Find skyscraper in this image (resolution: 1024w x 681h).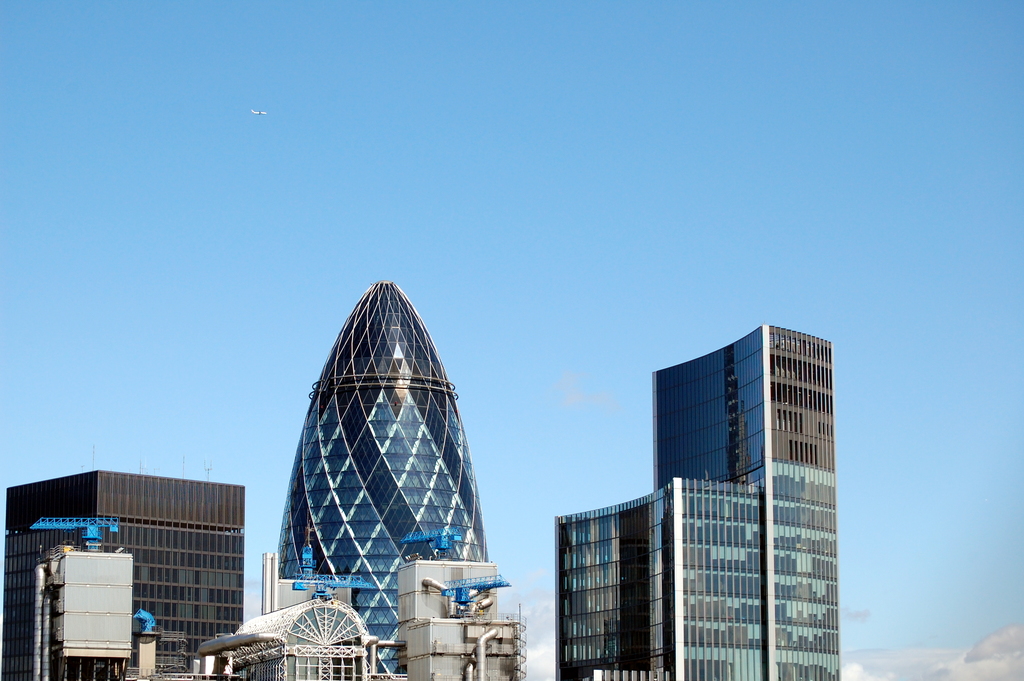
[left=572, top=295, right=852, bottom=648].
